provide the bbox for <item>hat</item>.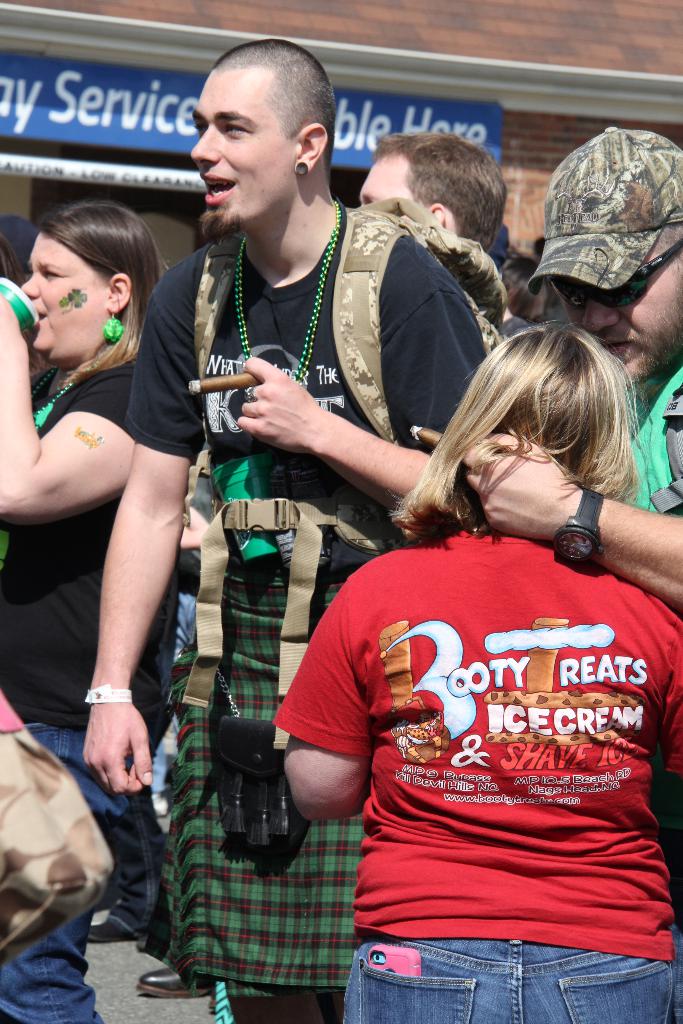
region(532, 125, 682, 292).
